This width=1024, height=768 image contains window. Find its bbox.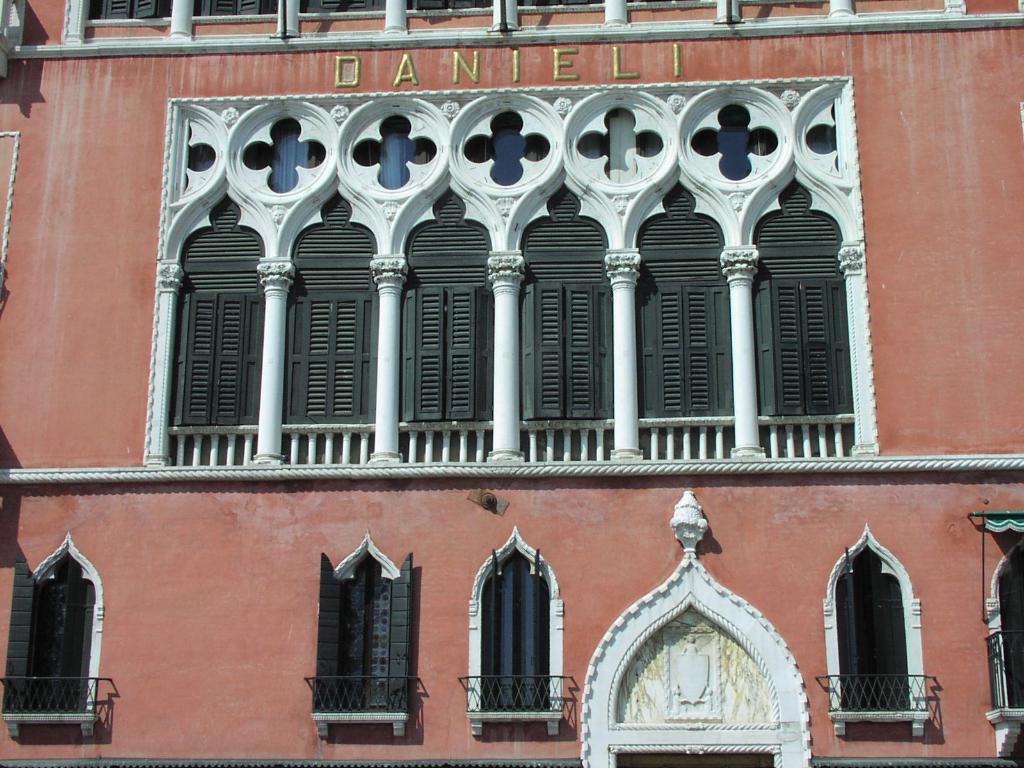
<region>317, 545, 409, 714</region>.
